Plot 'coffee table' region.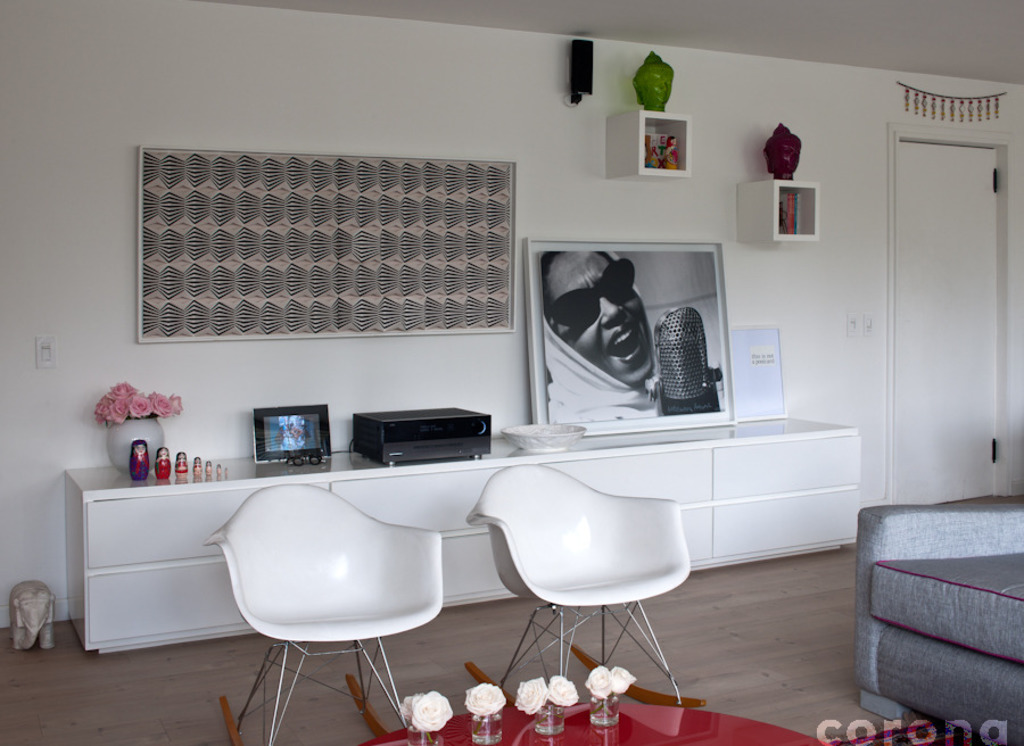
Plotted at locate(358, 697, 829, 745).
